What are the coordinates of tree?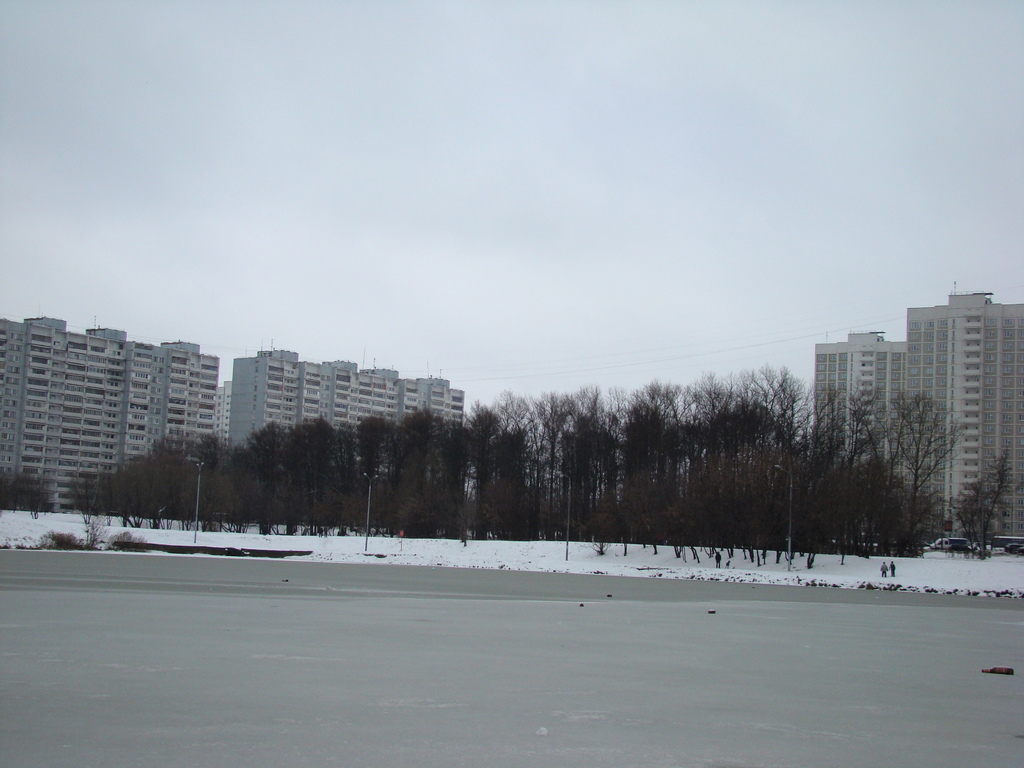
{"x1": 360, "y1": 413, "x2": 386, "y2": 540}.
